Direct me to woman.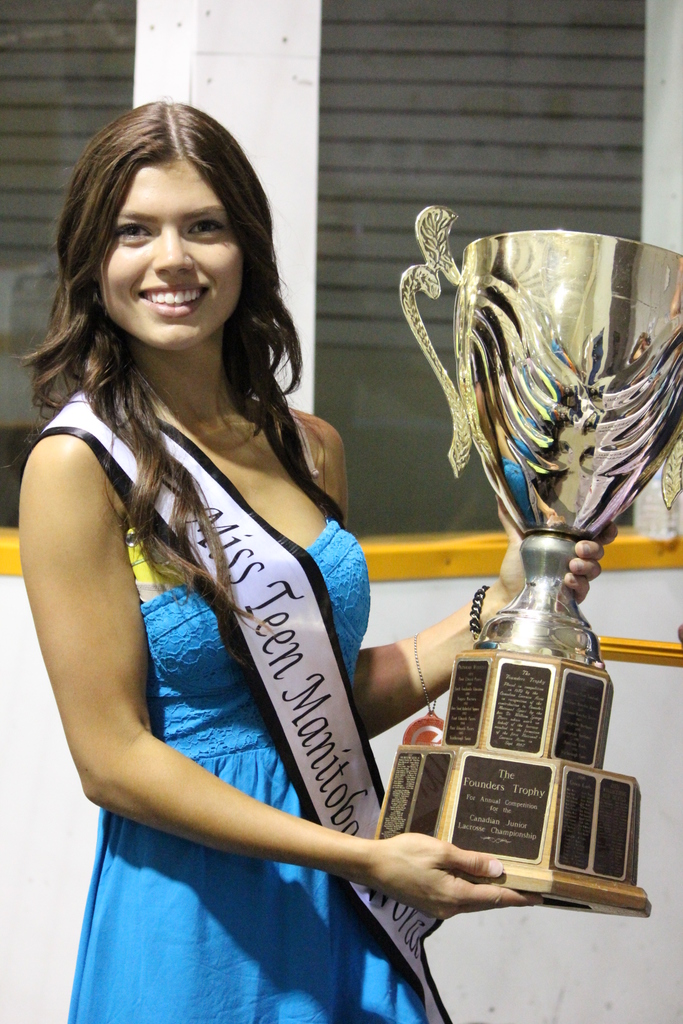
Direction: {"left": 13, "top": 98, "right": 608, "bottom": 1023}.
